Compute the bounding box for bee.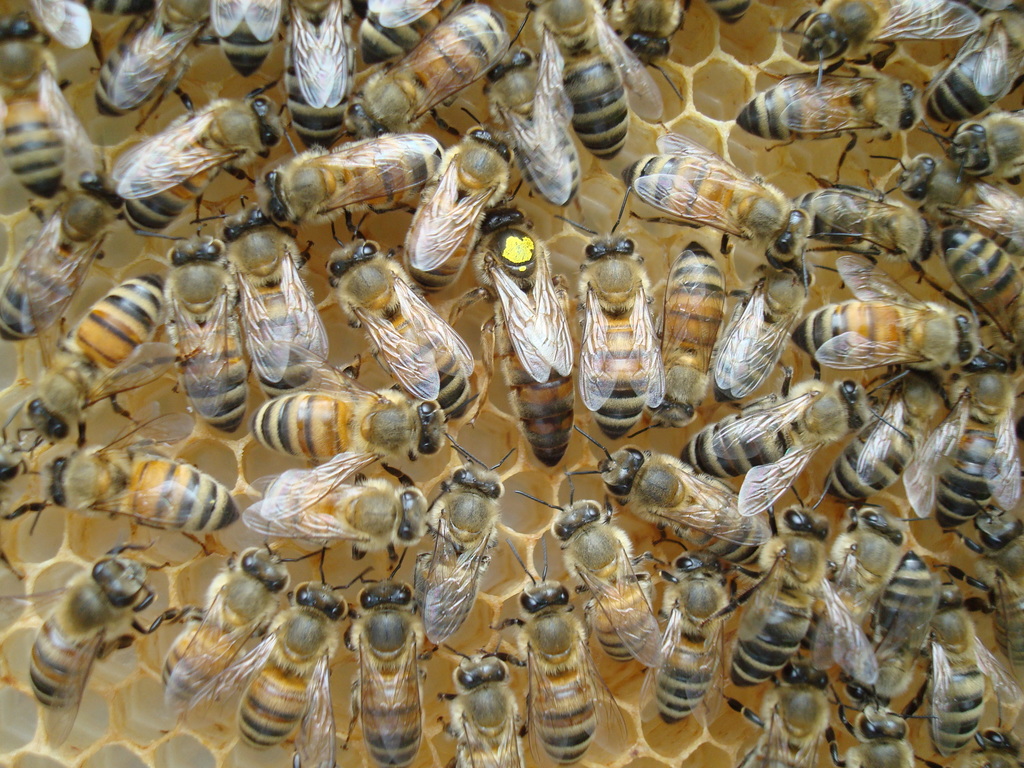
rect(346, 0, 463, 45).
